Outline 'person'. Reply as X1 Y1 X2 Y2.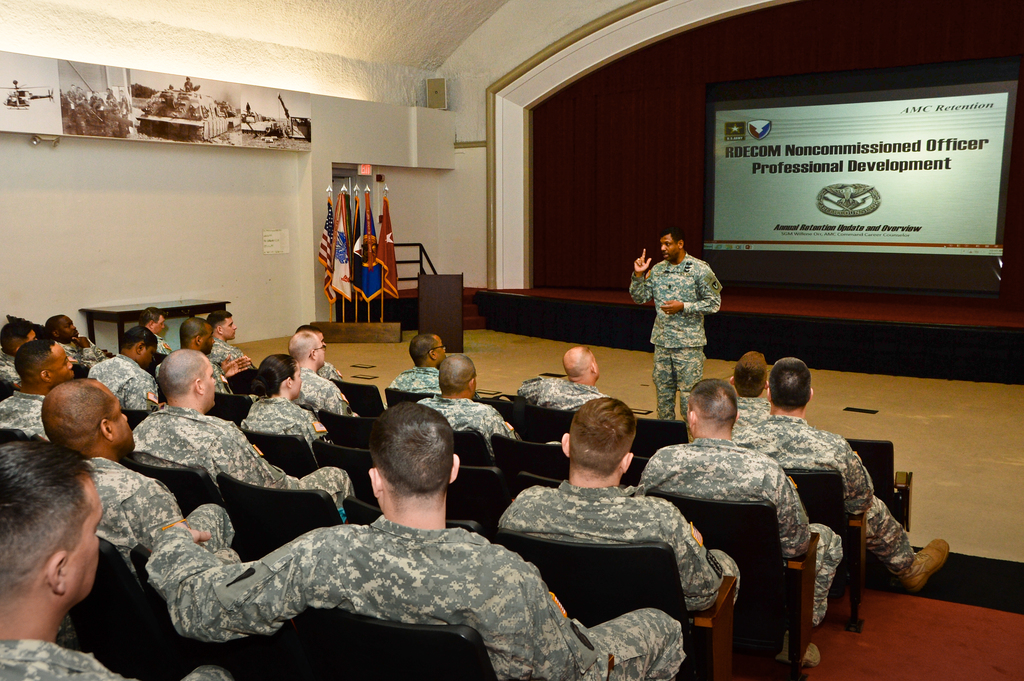
204 310 253 369.
